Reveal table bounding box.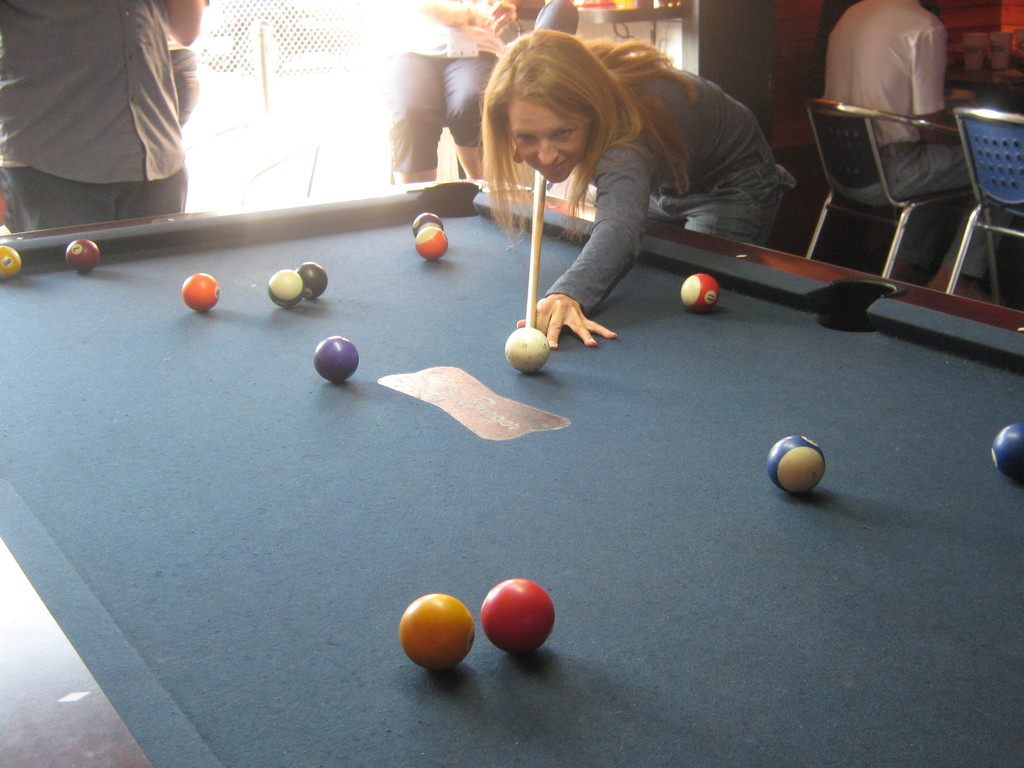
Revealed: crop(0, 180, 1023, 767).
